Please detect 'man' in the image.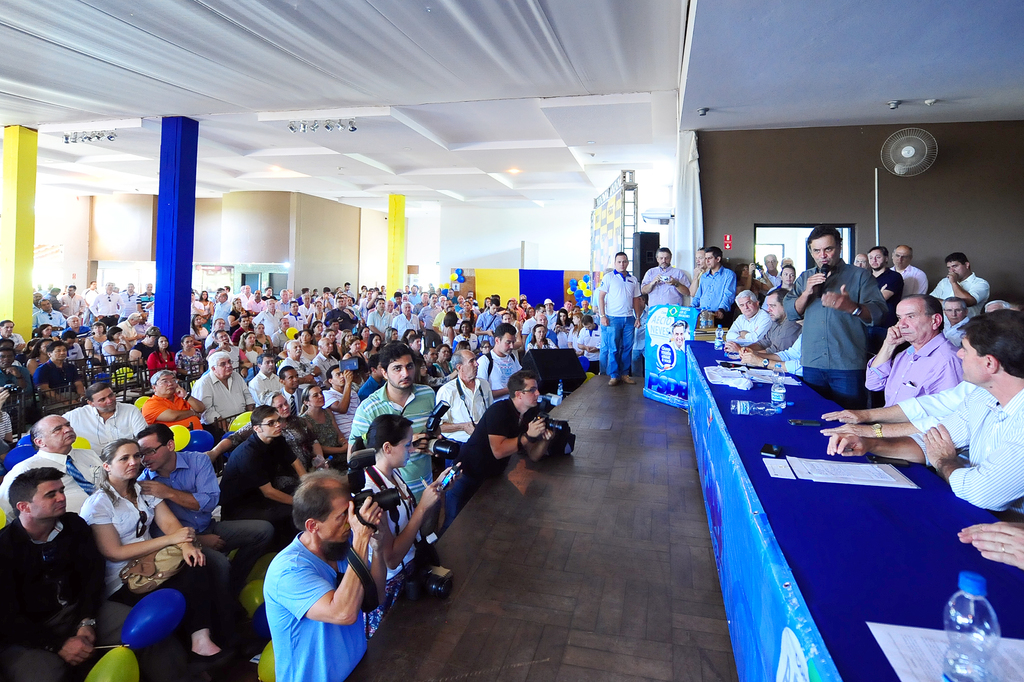
bbox=[49, 386, 150, 454].
